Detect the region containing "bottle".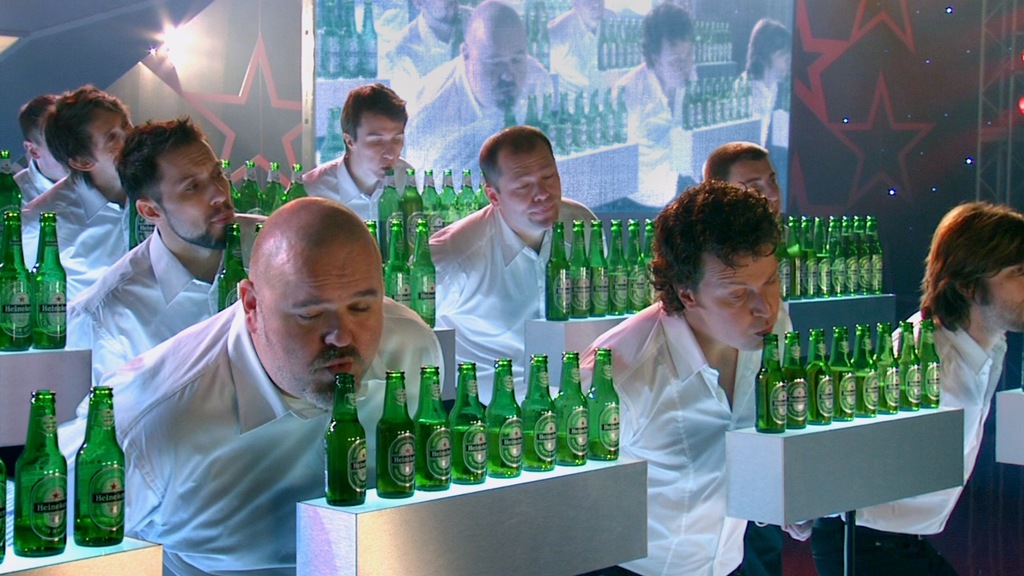
select_region(262, 159, 282, 212).
